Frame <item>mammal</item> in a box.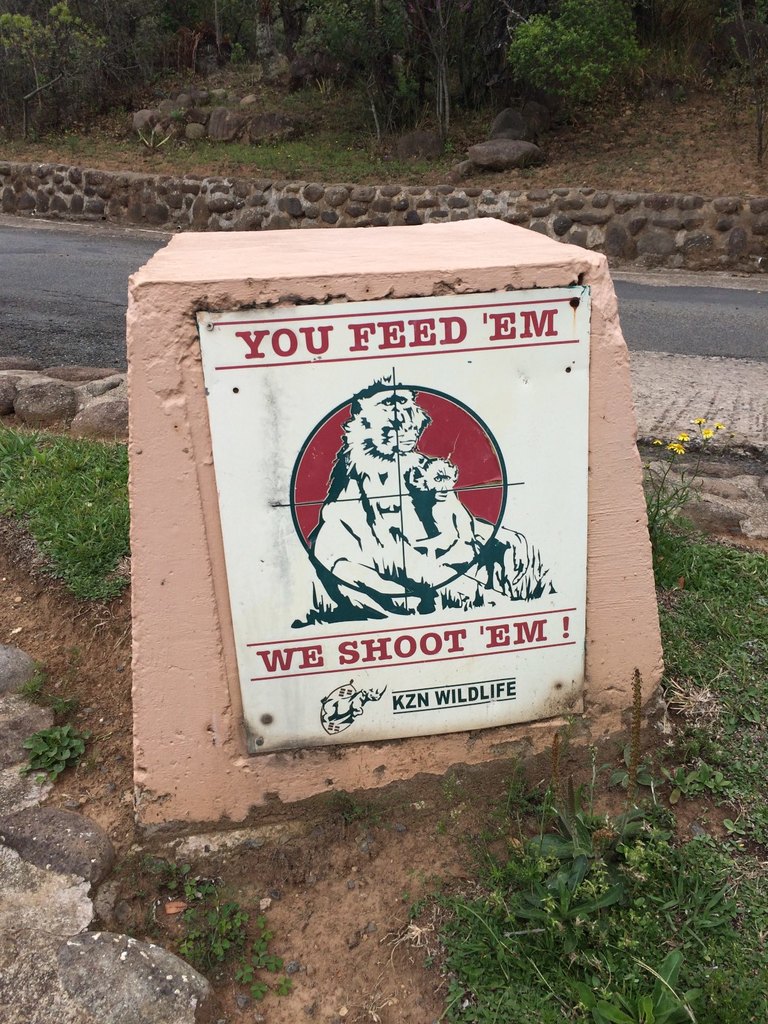
box(292, 361, 557, 623).
